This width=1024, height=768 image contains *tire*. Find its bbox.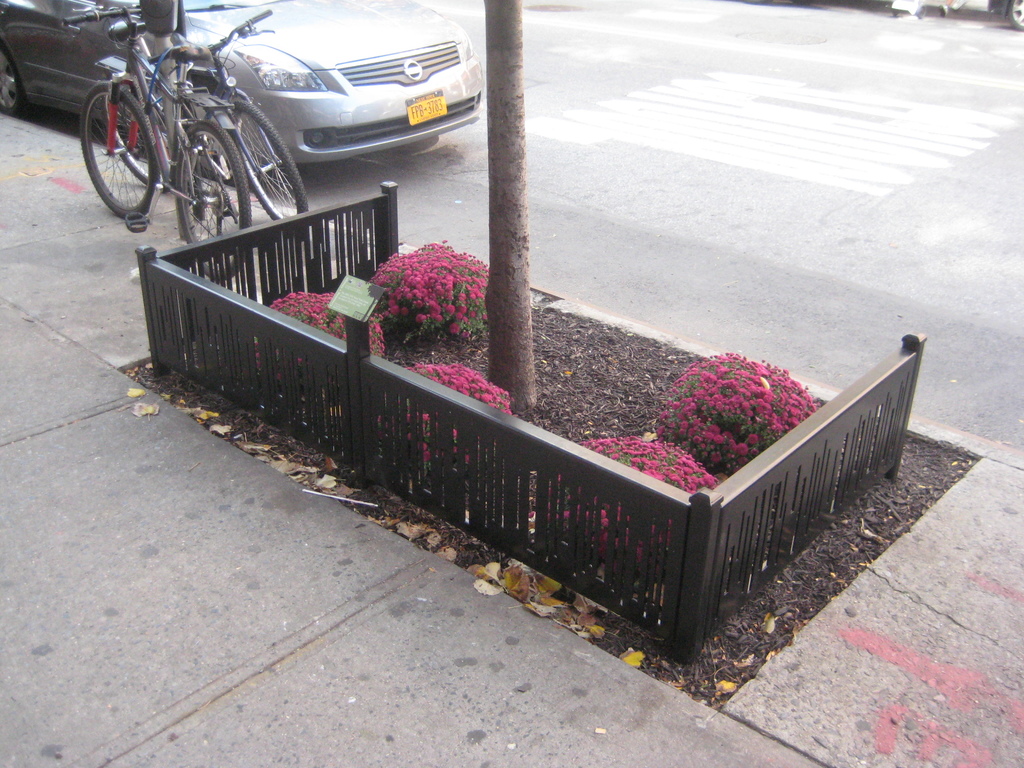
detection(225, 94, 310, 222).
